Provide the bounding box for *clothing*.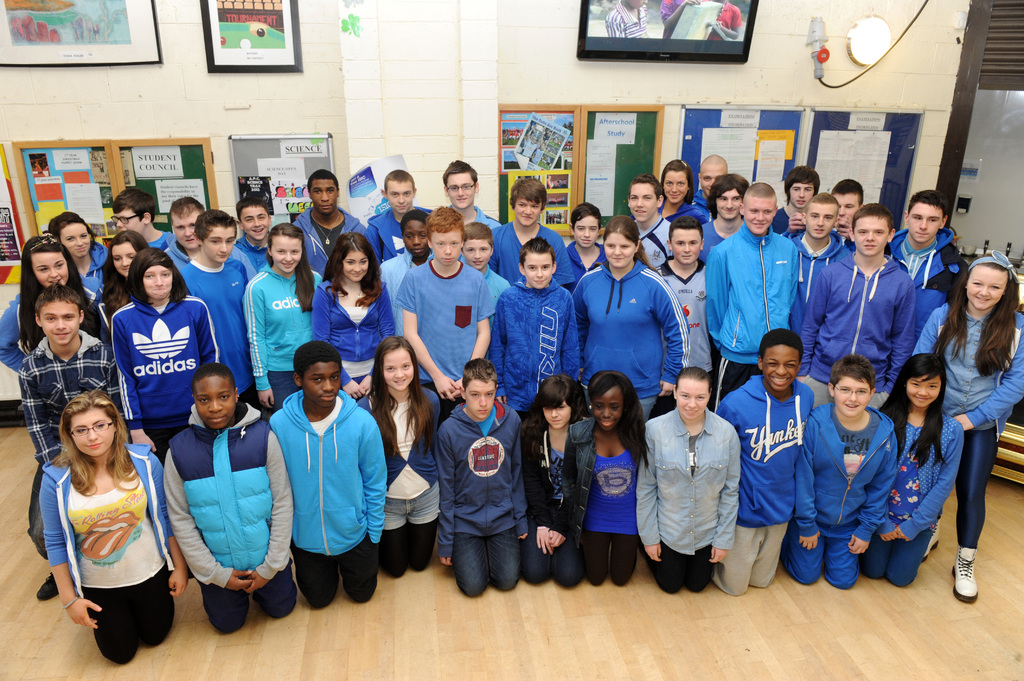
911 251 1023 549.
